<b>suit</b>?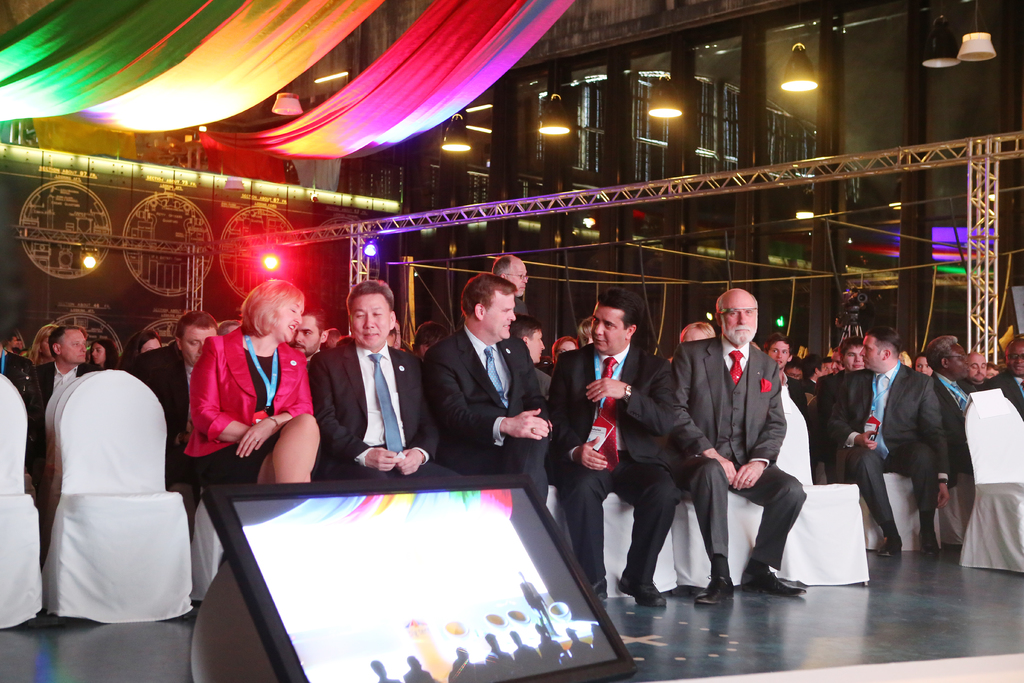
[left=829, top=368, right=952, bottom=525]
